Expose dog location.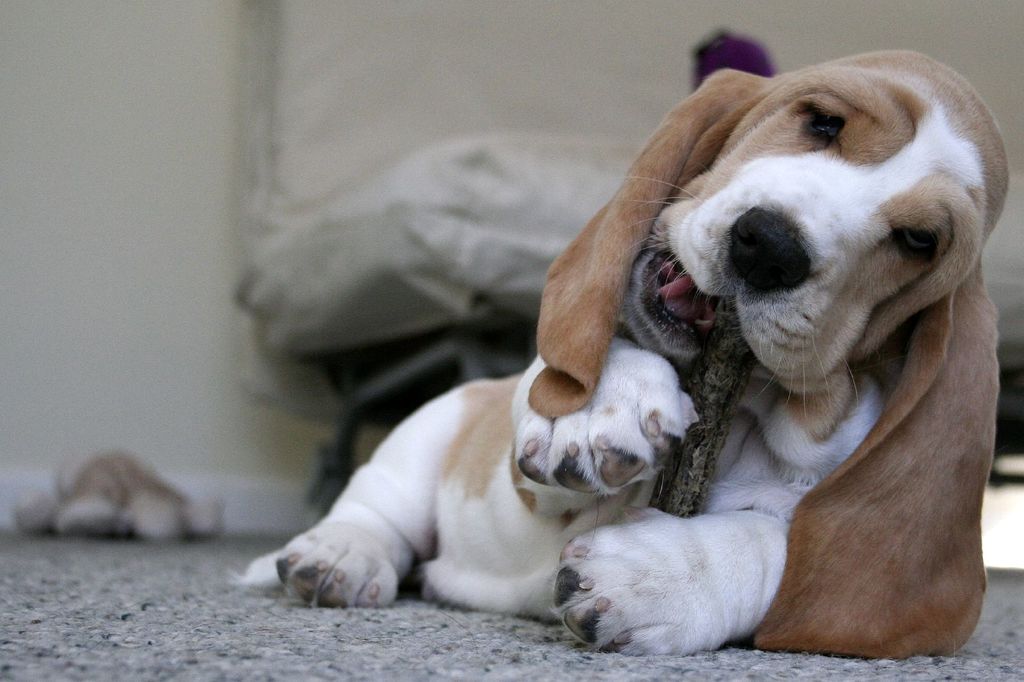
Exposed at l=10, t=445, r=223, b=540.
